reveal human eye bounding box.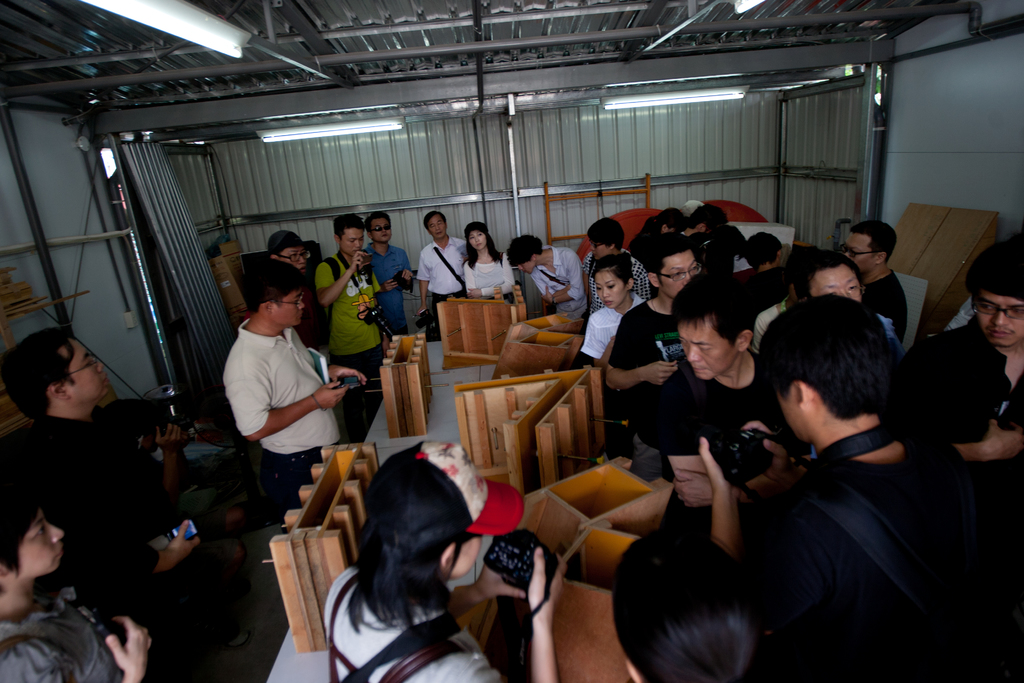
Revealed: Rect(698, 345, 716, 352).
